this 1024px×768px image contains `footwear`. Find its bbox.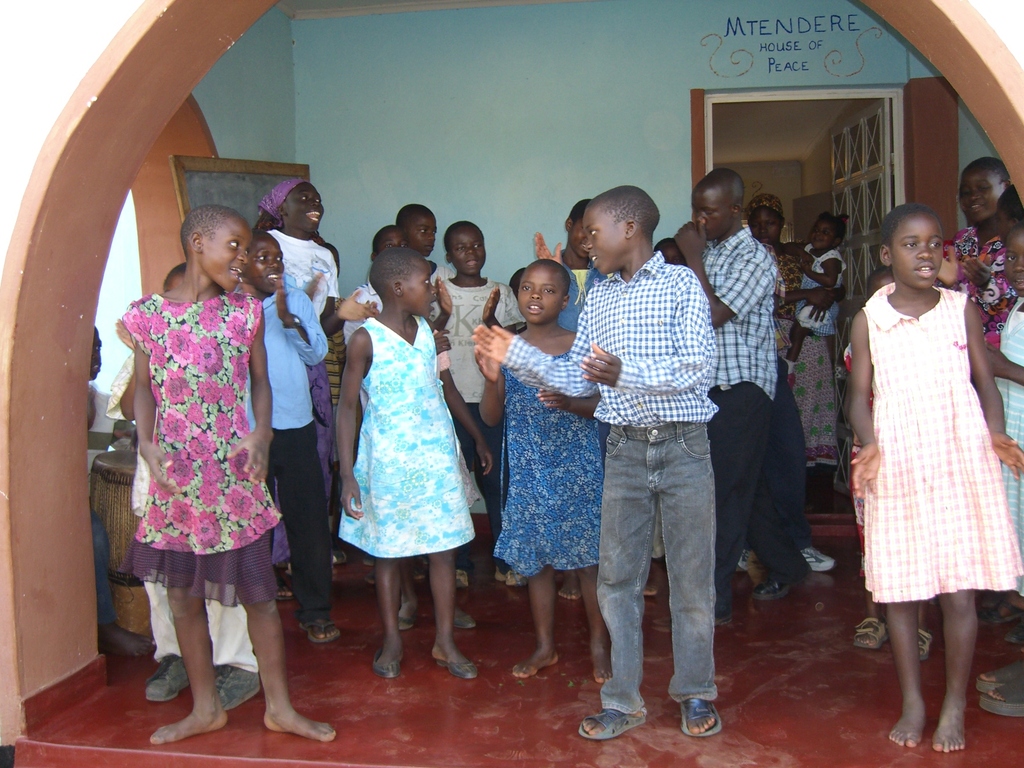
[678, 698, 717, 732].
